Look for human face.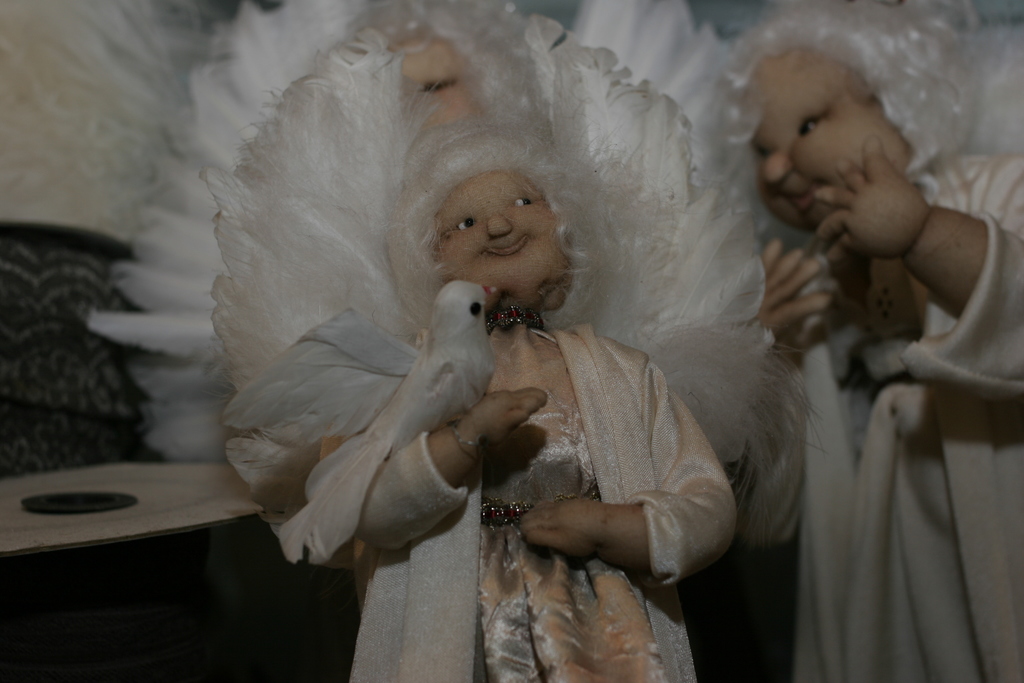
Found: {"left": 438, "top": 179, "right": 564, "bottom": 289}.
